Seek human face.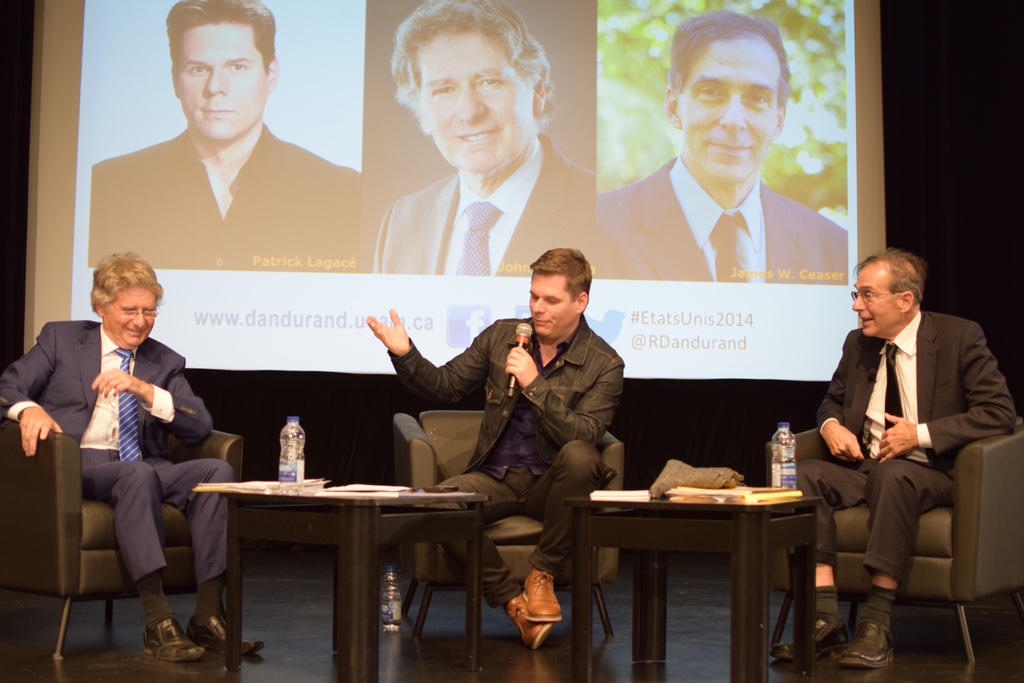
bbox=[425, 21, 534, 168].
